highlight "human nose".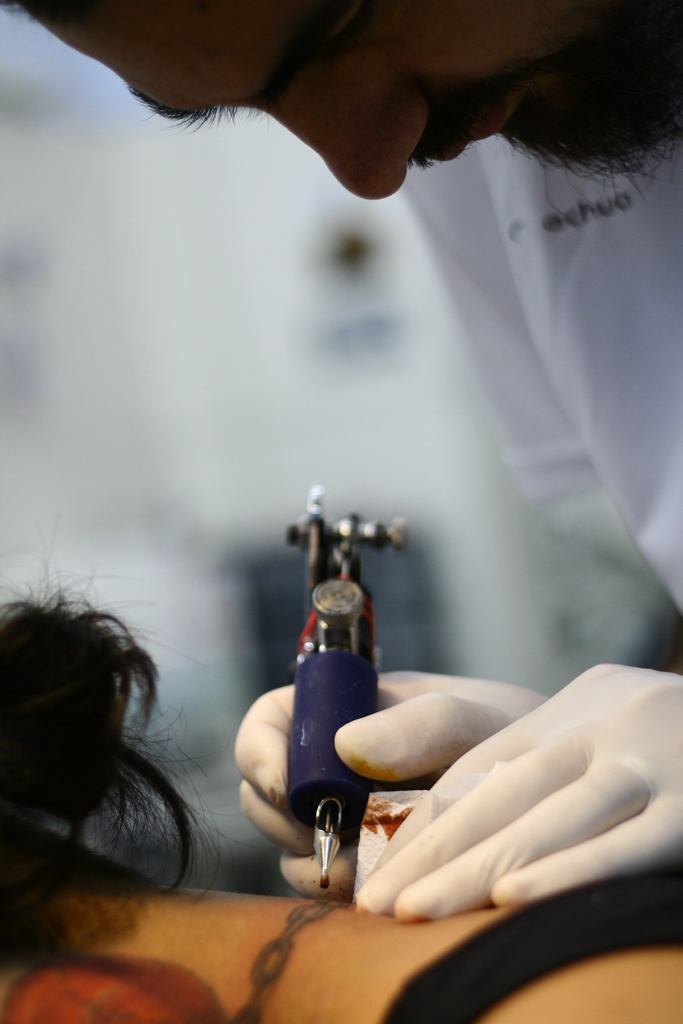
Highlighted region: x1=259 y1=84 x2=431 y2=198.
